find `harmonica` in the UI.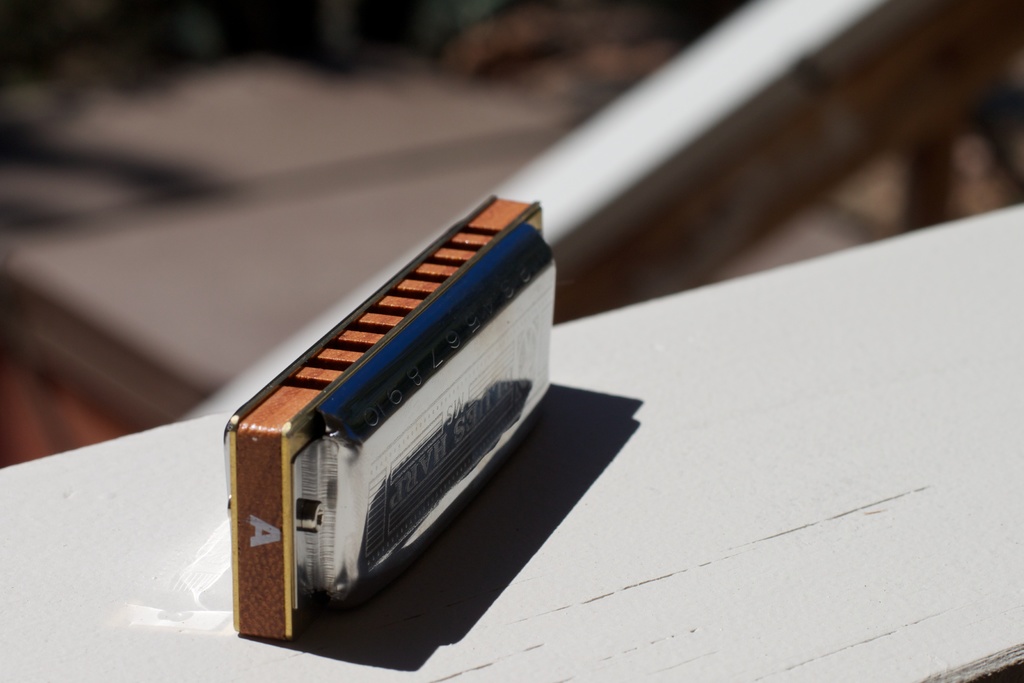
UI element at pyautogui.locateOnScreen(223, 195, 555, 641).
